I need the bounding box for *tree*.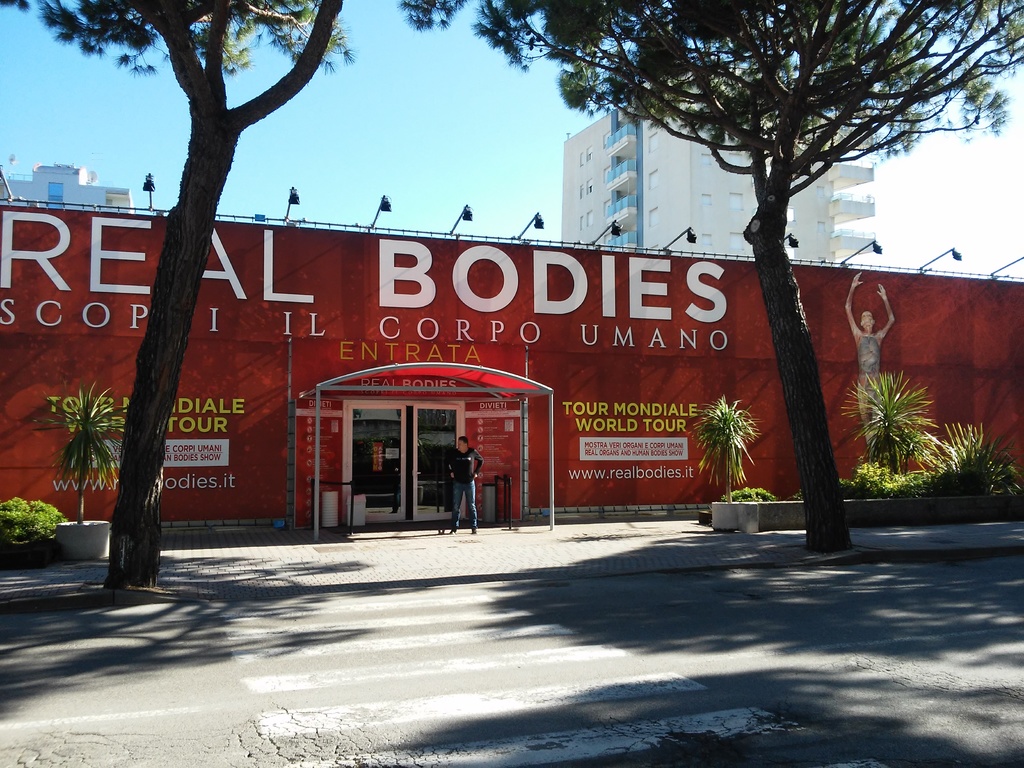
Here it is: {"left": 392, "top": 0, "right": 1023, "bottom": 545}.
